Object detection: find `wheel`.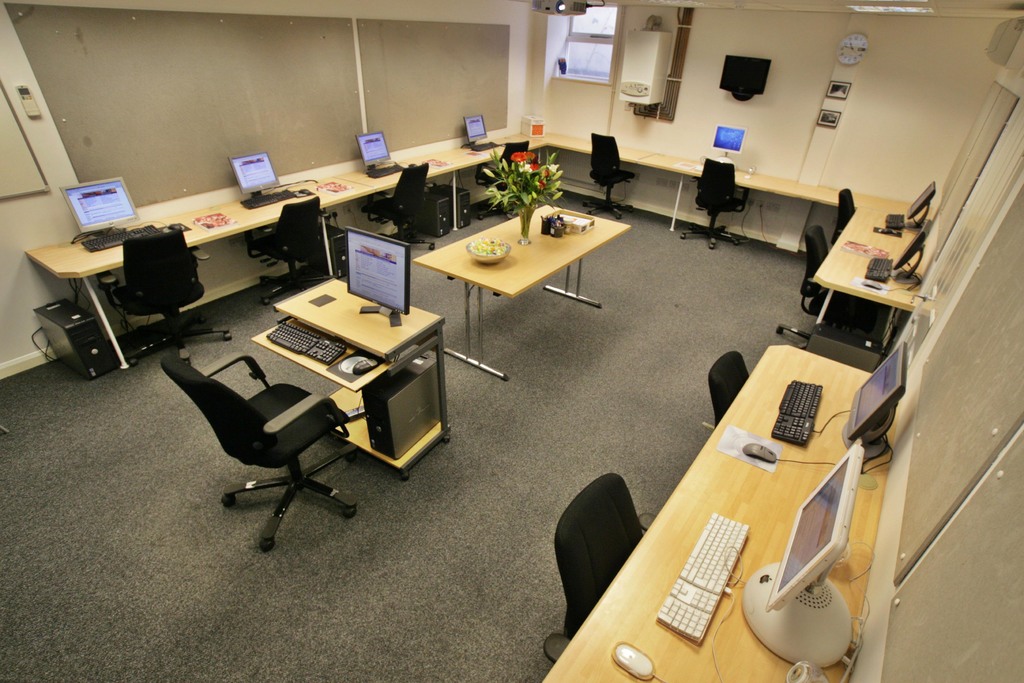
rect(677, 231, 685, 239).
